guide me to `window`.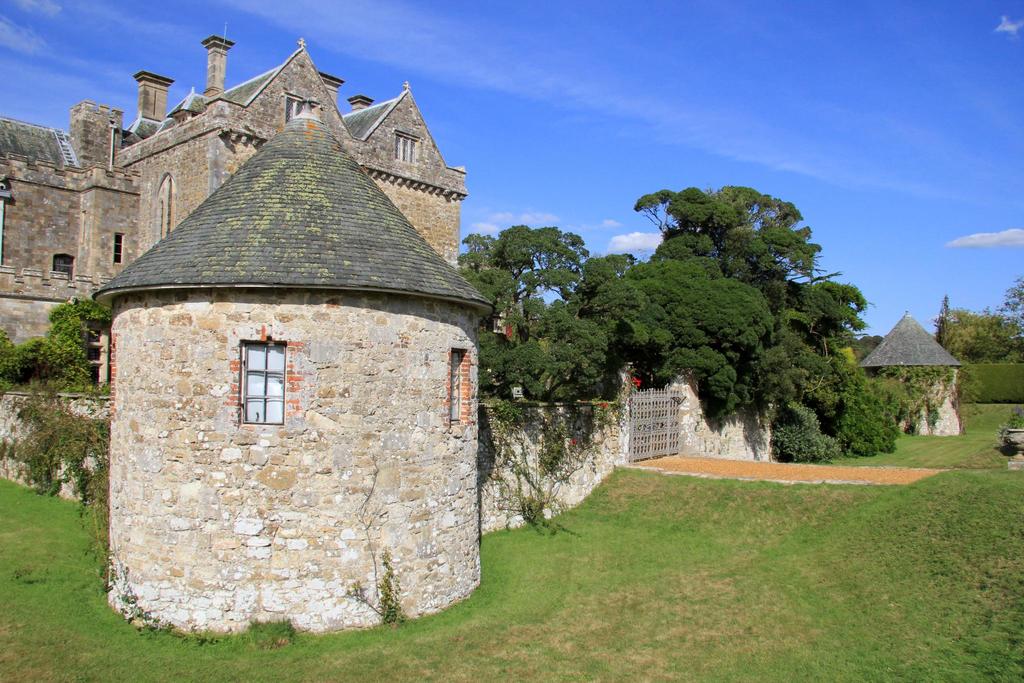
Guidance: crop(397, 131, 419, 165).
